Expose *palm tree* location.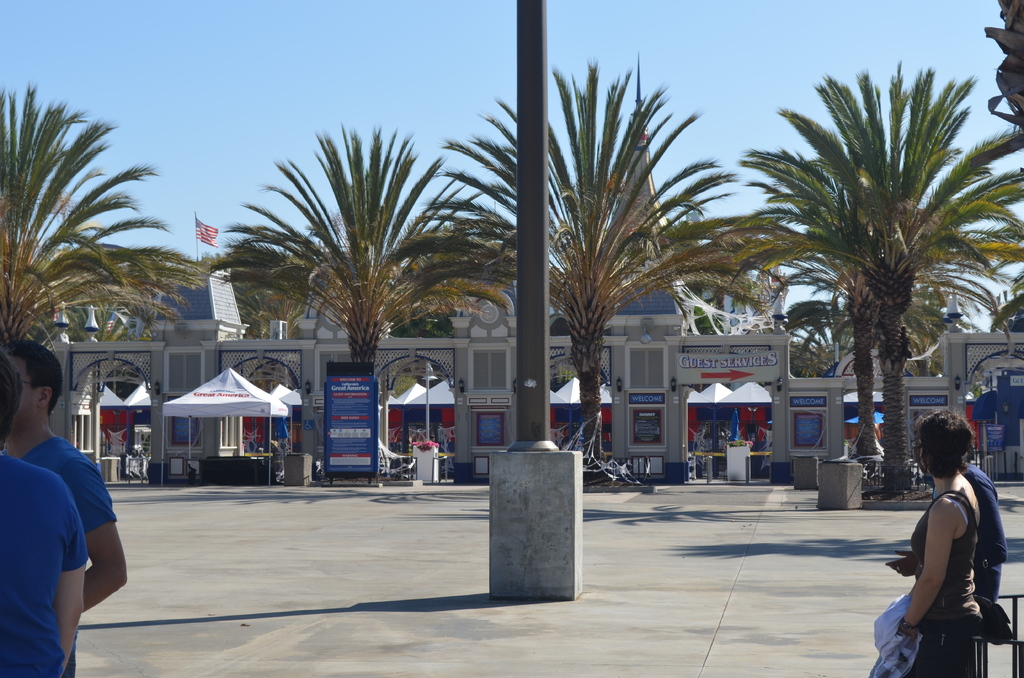
Exposed at 438 57 759 469.
